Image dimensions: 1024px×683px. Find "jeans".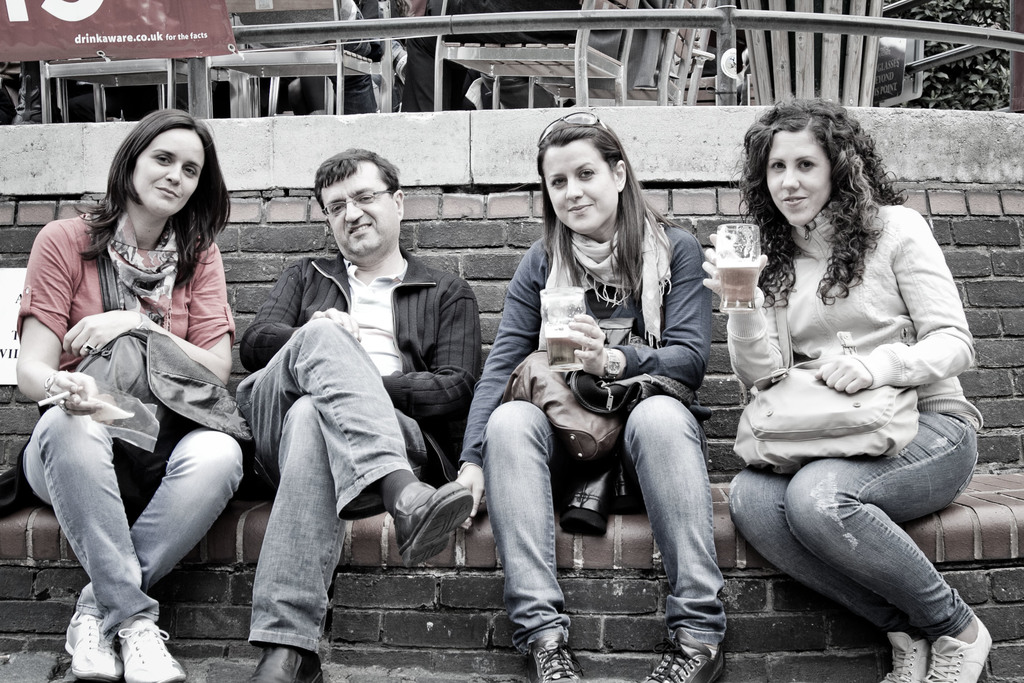
bbox=[745, 420, 987, 668].
